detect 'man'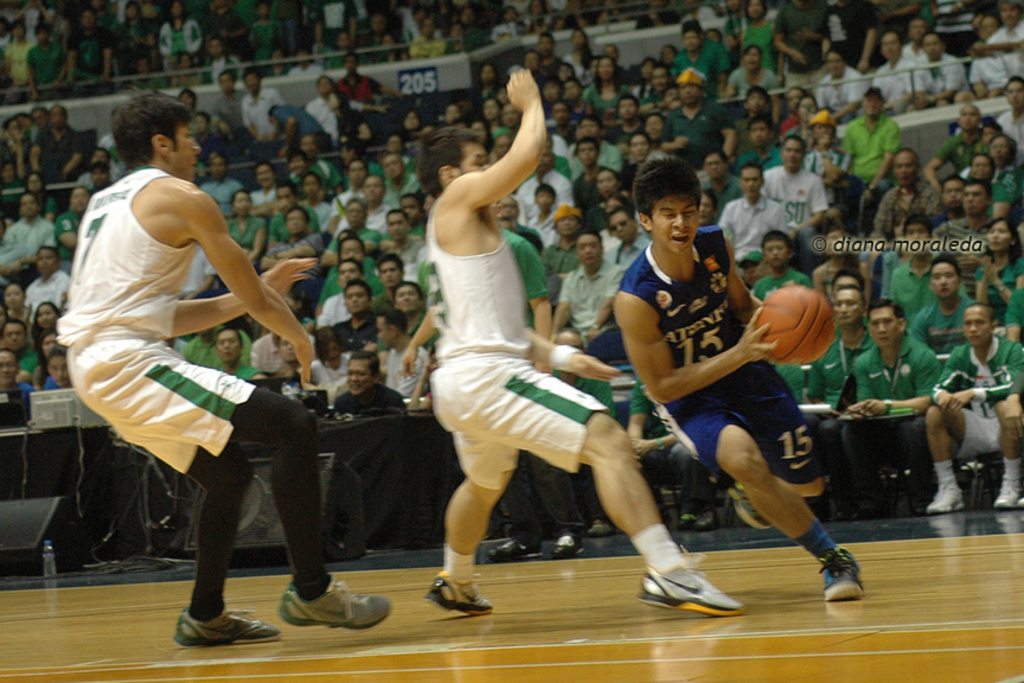
(307, 75, 341, 132)
